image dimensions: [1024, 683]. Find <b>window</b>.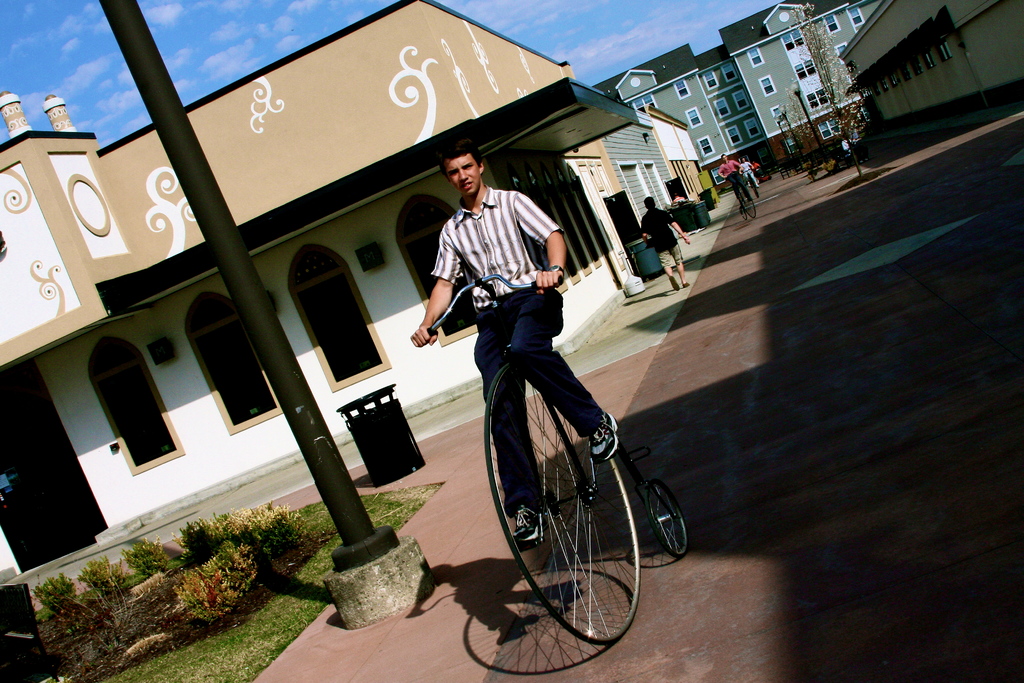
395 188 486 346.
